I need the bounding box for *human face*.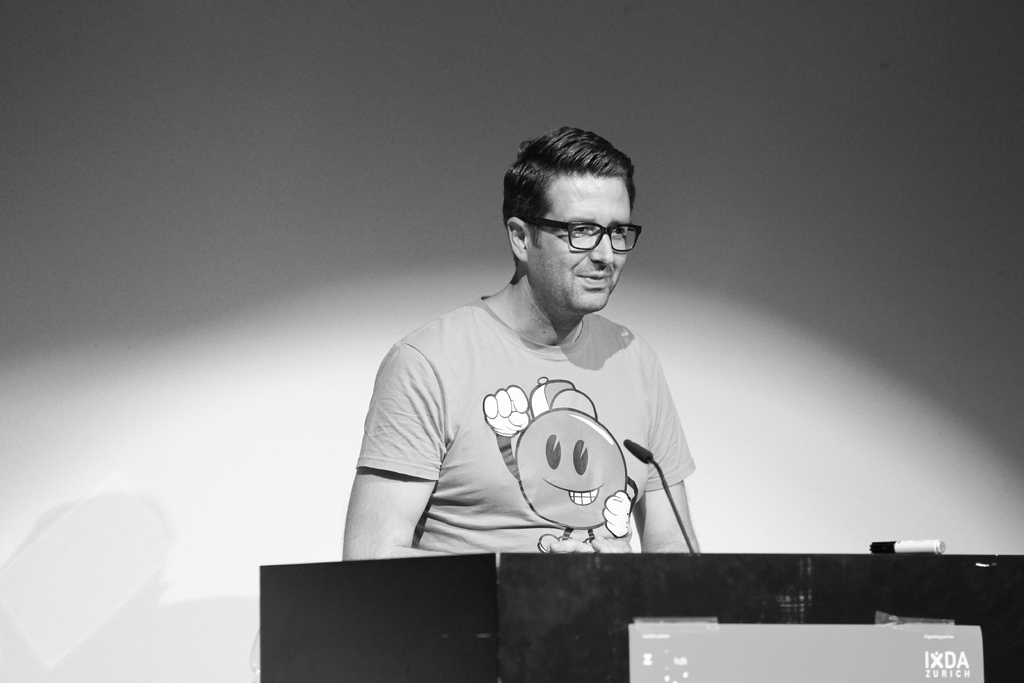
Here it is: 531/176/630/314.
